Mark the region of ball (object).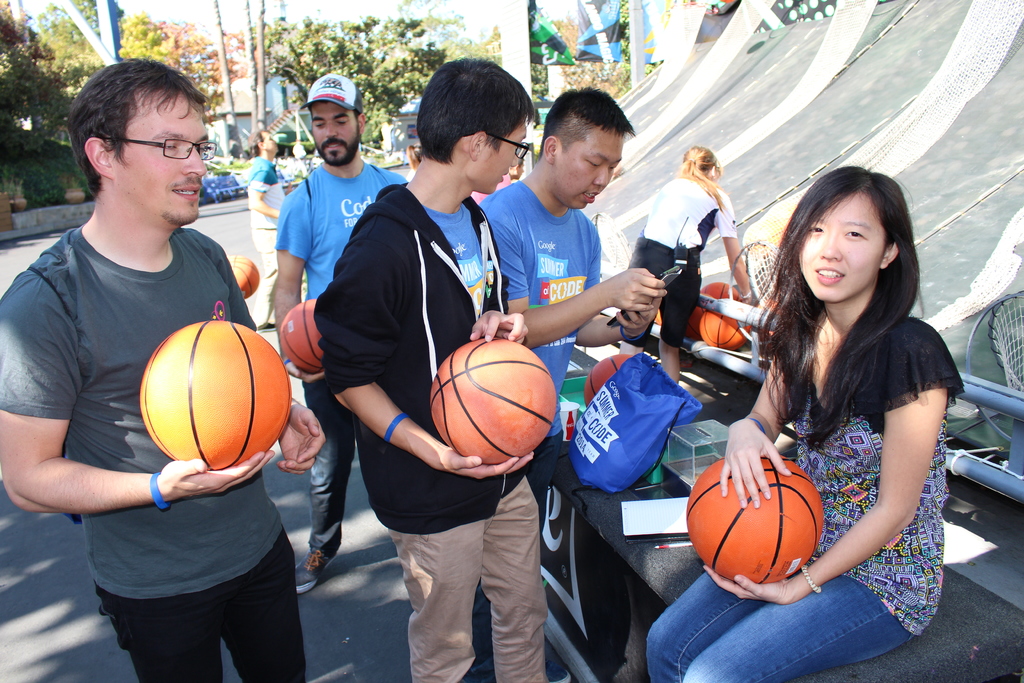
Region: 228/258/257/295.
